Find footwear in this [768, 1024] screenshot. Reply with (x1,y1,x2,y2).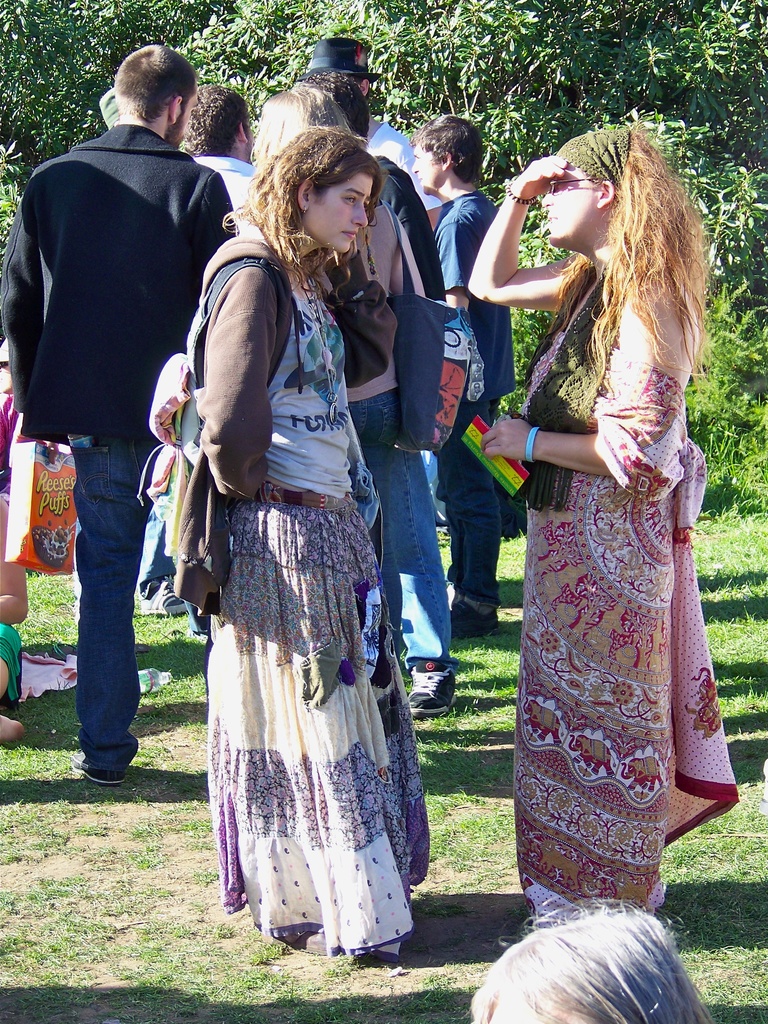
(406,659,456,721).
